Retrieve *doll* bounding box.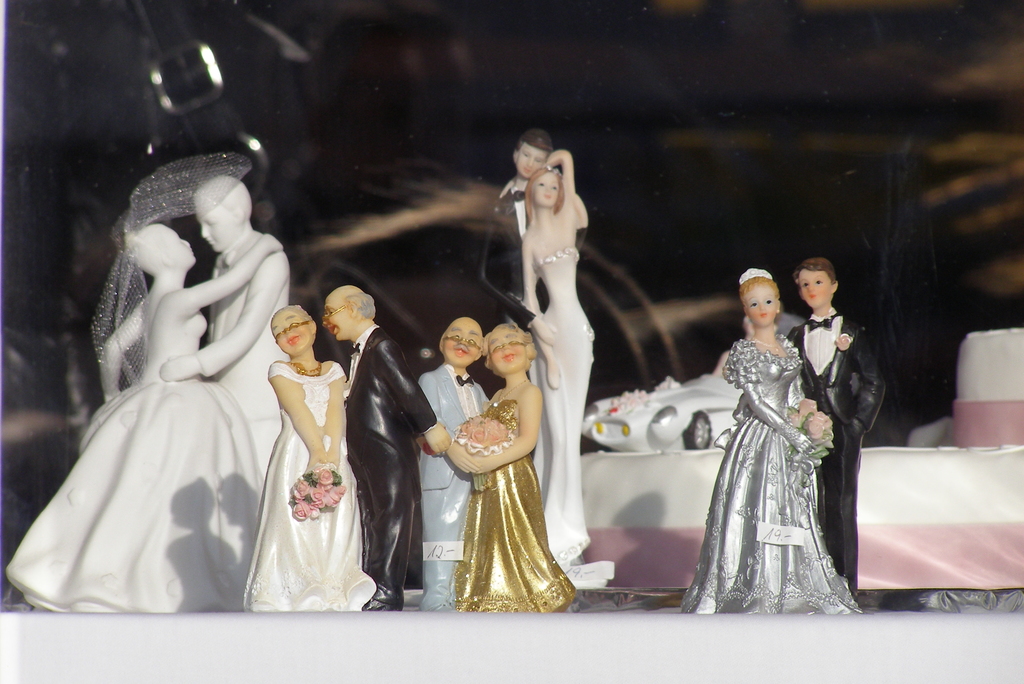
Bounding box: <box>691,232,850,618</box>.
